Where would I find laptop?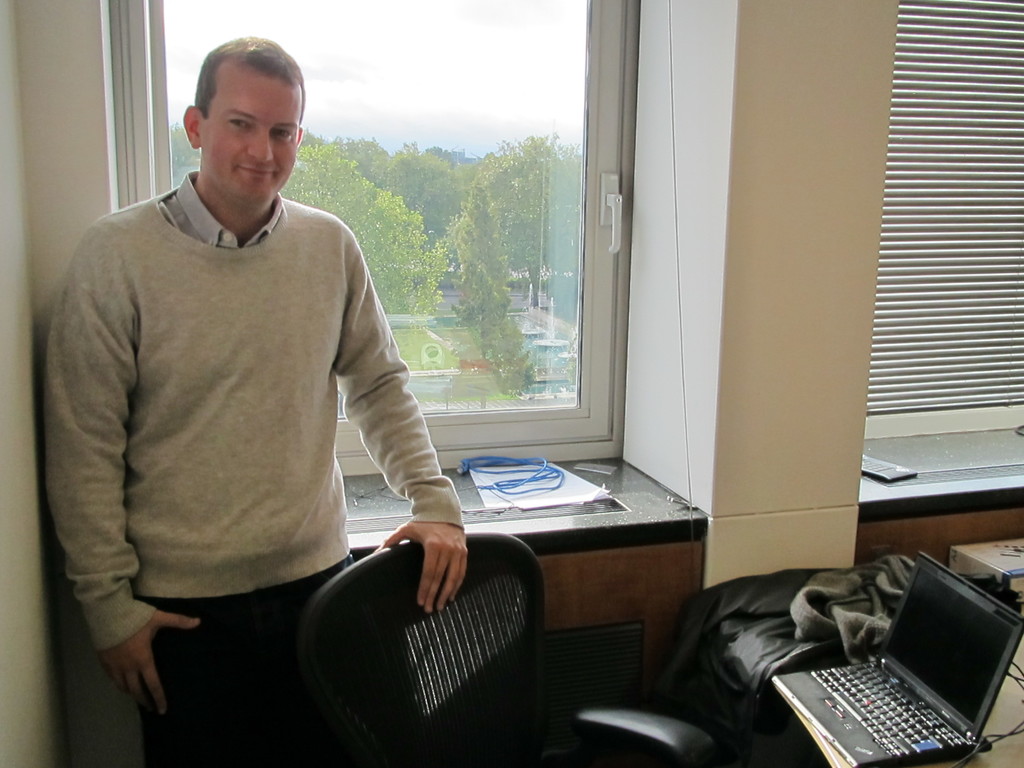
At bbox(741, 558, 1018, 752).
